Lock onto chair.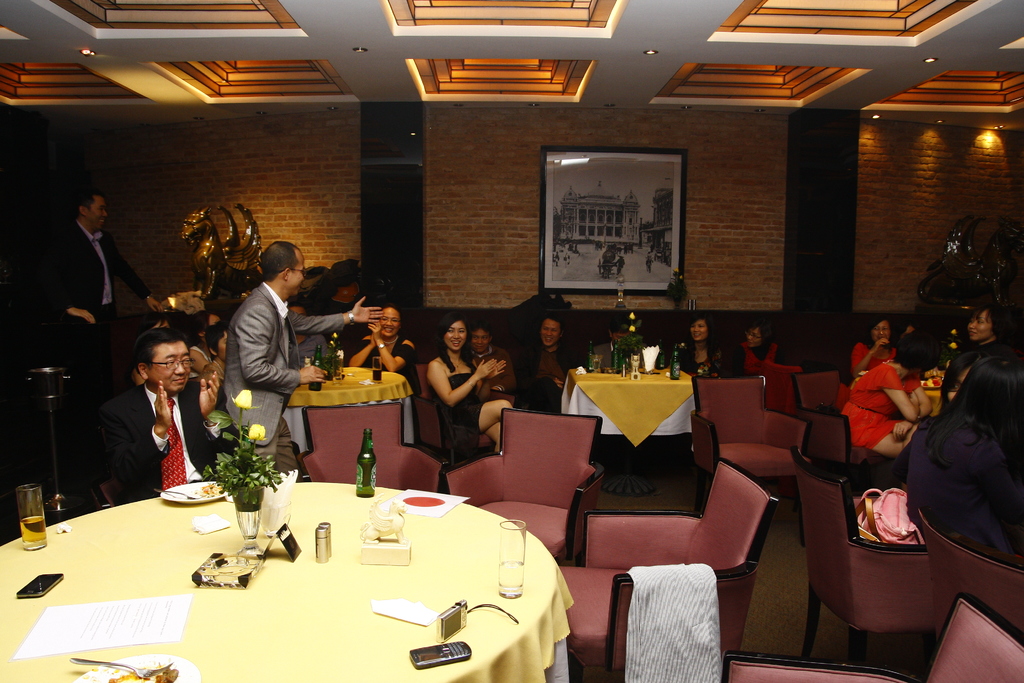
Locked: (303, 395, 446, 498).
